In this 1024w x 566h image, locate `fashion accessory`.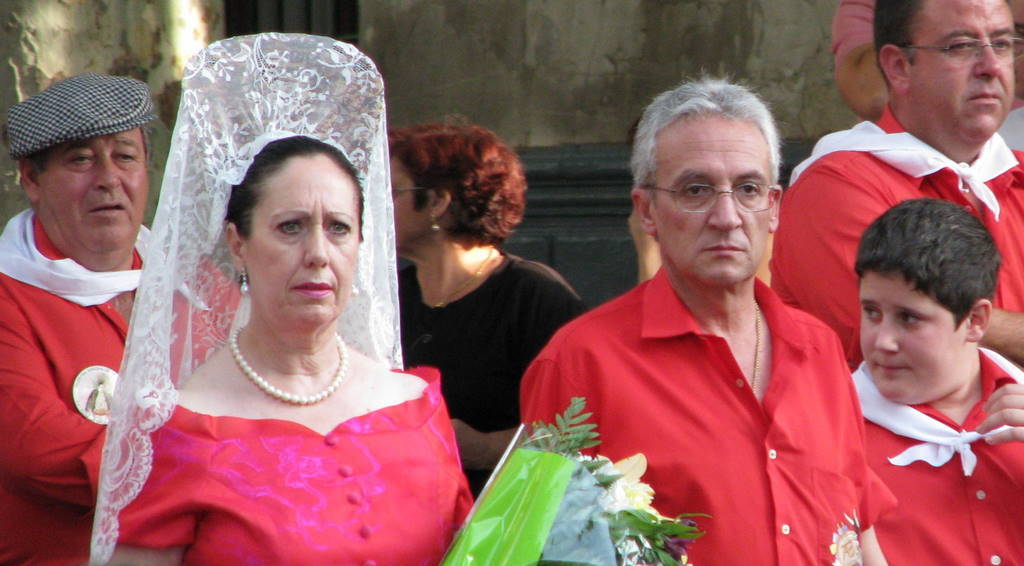
Bounding box: region(233, 326, 351, 405).
